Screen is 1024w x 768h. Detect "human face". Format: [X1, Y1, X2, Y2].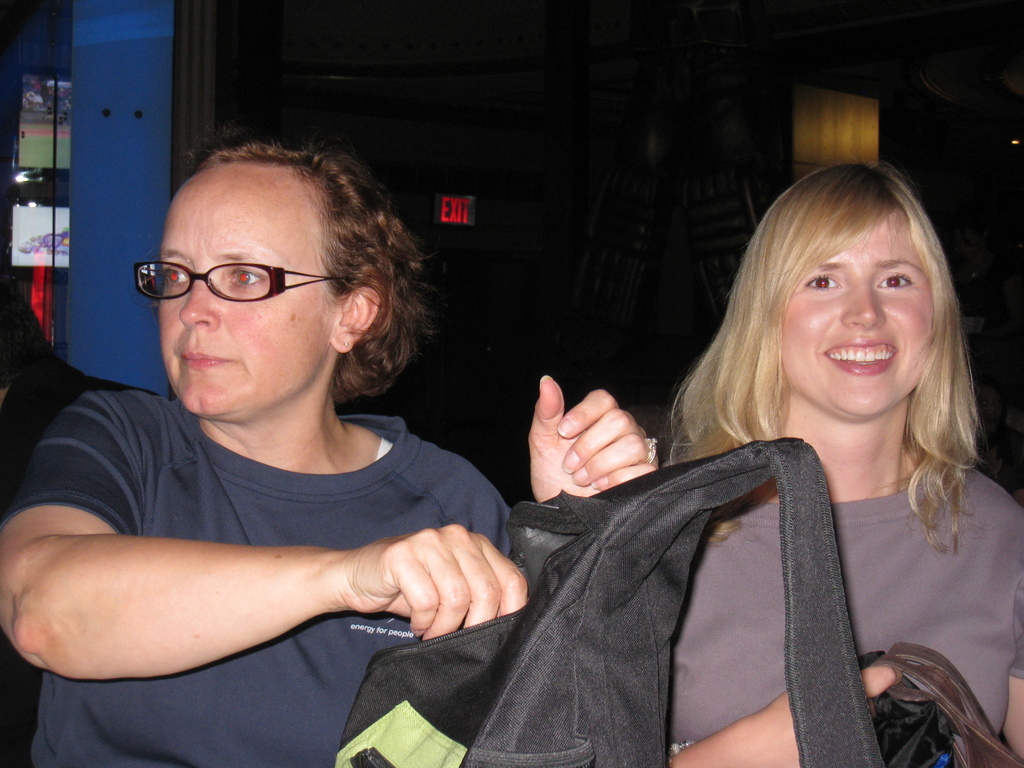
[779, 209, 933, 417].
